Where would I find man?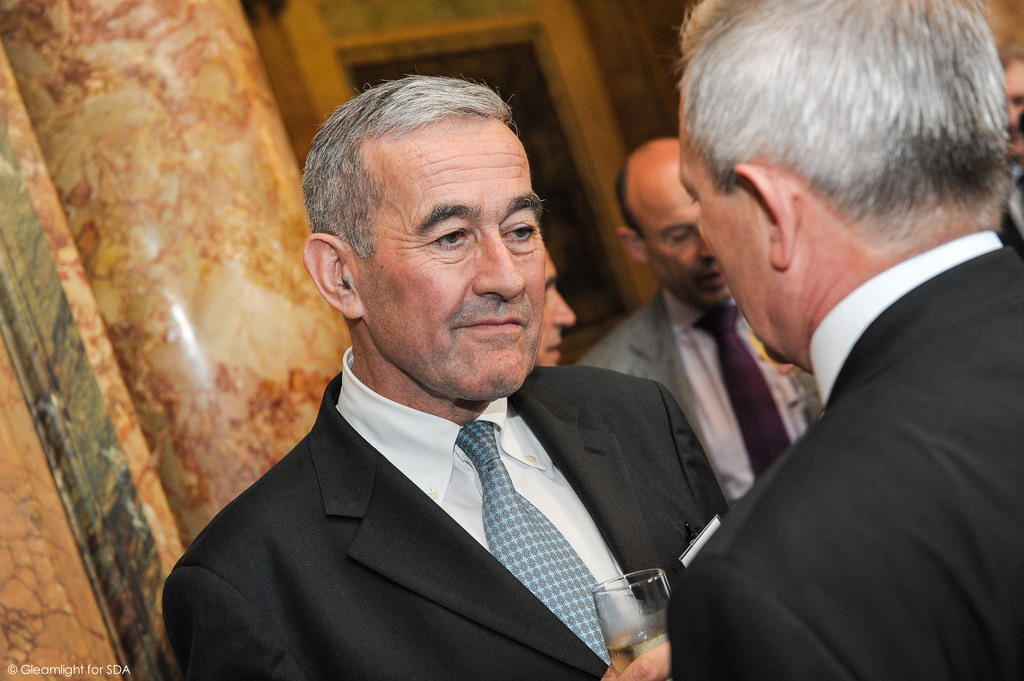
At [left=164, top=78, right=781, bottom=673].
